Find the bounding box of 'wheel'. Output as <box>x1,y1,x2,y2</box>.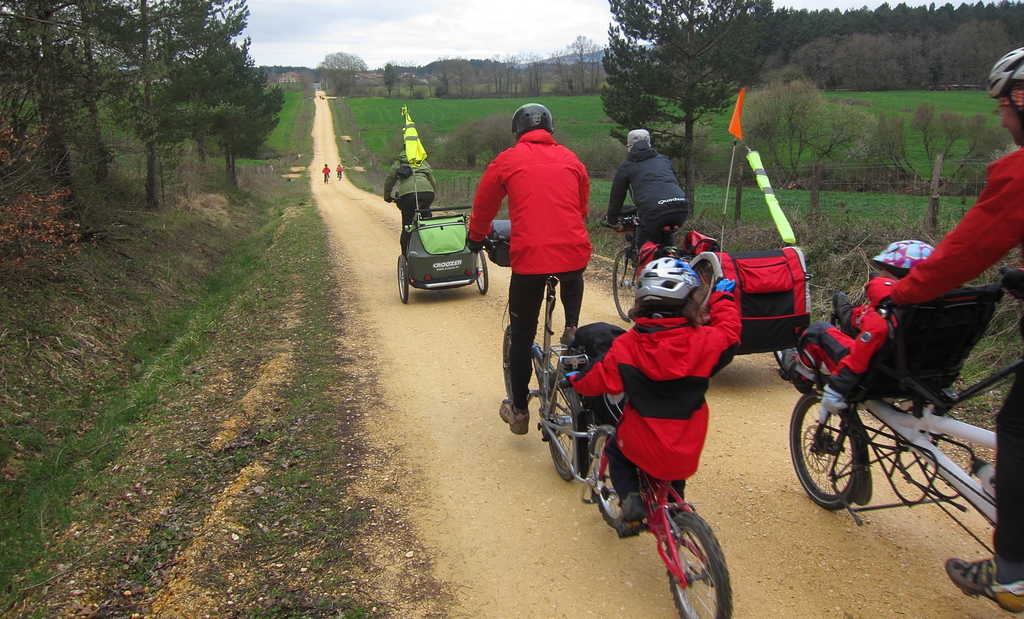
<box>804,396,897,519</box>.
